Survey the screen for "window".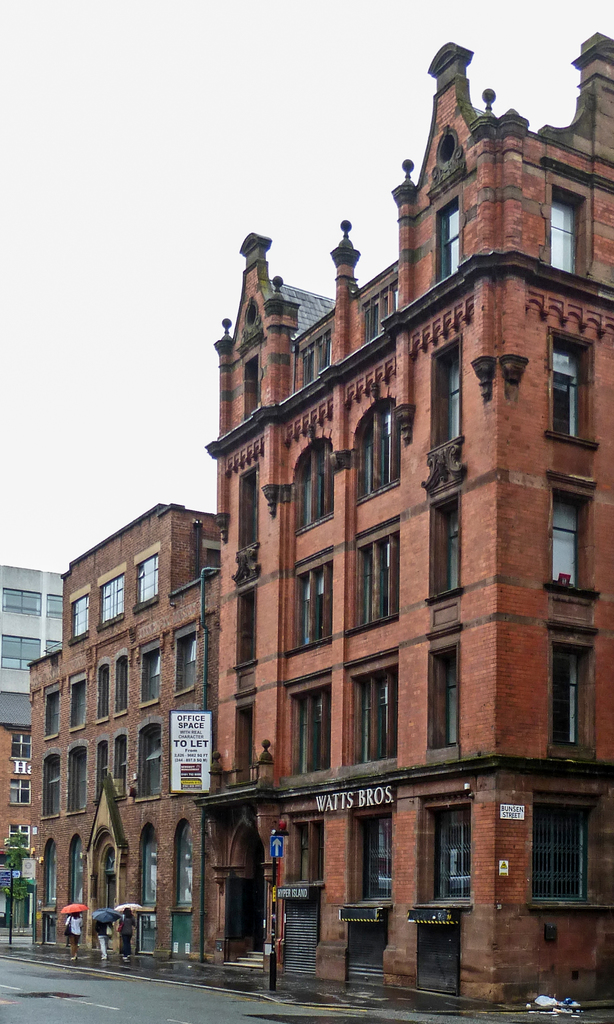
Survey found: (426,634,461,743).
